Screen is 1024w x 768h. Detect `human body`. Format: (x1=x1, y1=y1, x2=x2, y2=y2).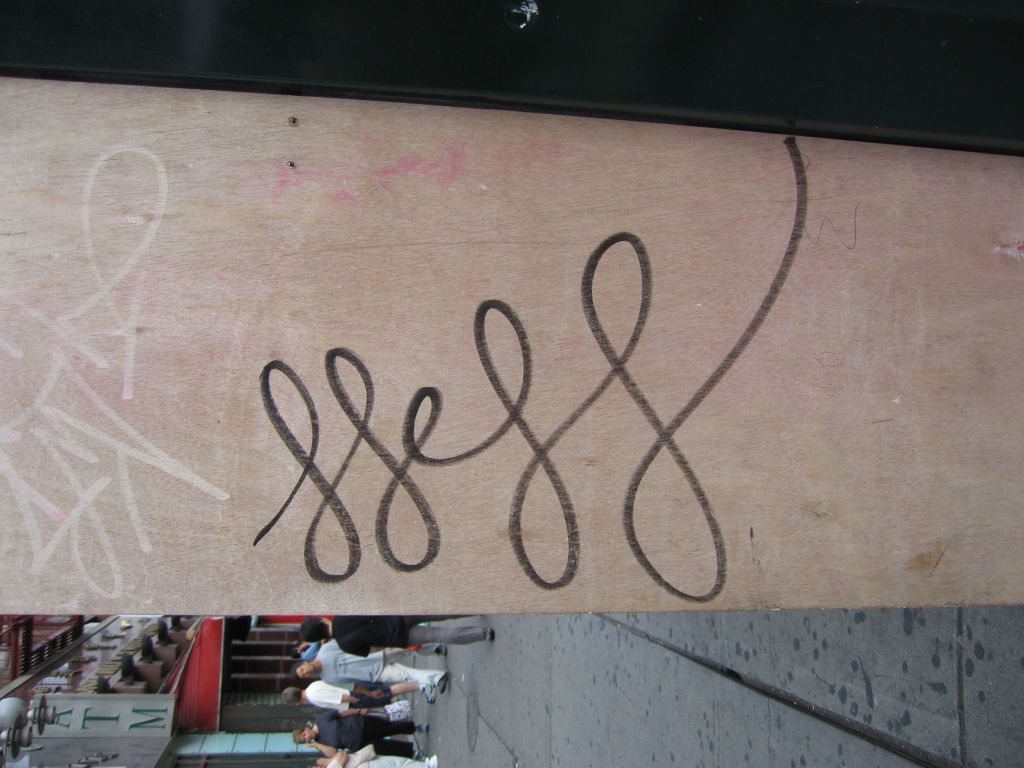
(x1=303, y1=618, x2=496, y2=663).
